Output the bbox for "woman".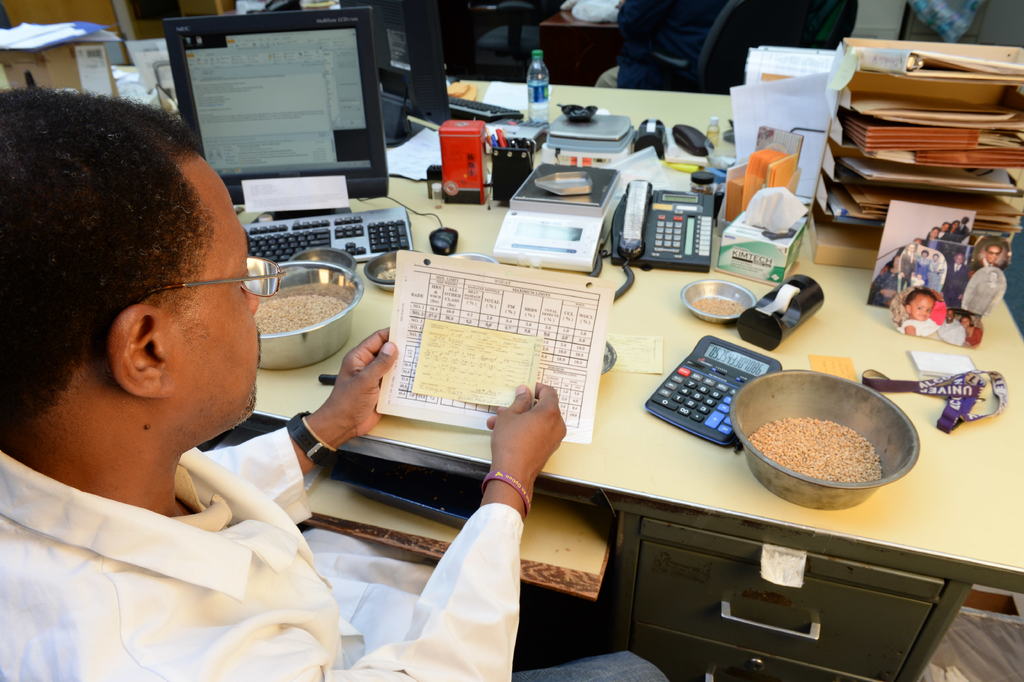
[left=915, top=226, right=939, bottom=250].
